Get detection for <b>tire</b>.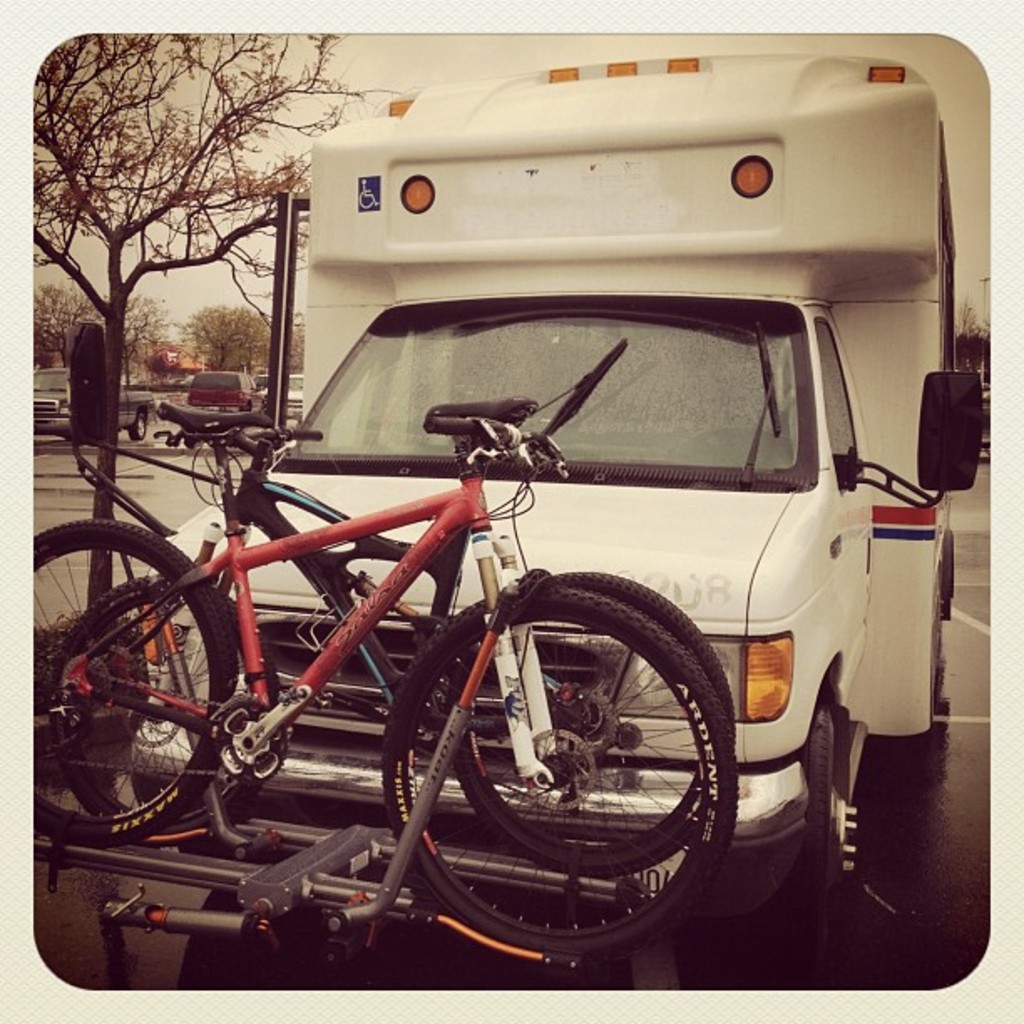
Detection: 127/410/151/442.
